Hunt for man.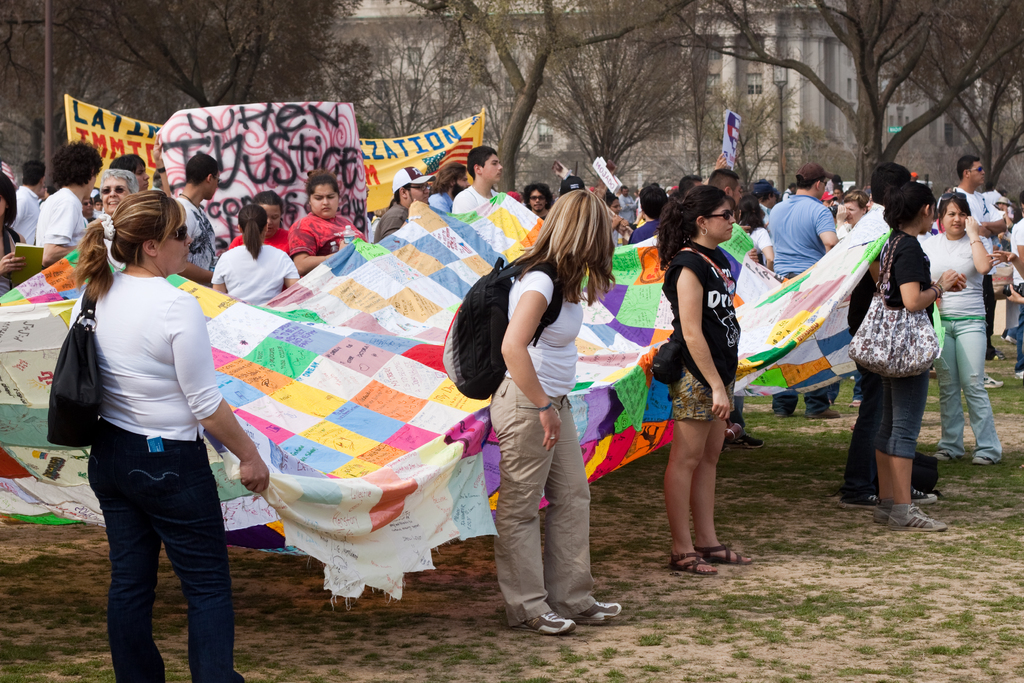
Hunted down at 21 134 91 263.
